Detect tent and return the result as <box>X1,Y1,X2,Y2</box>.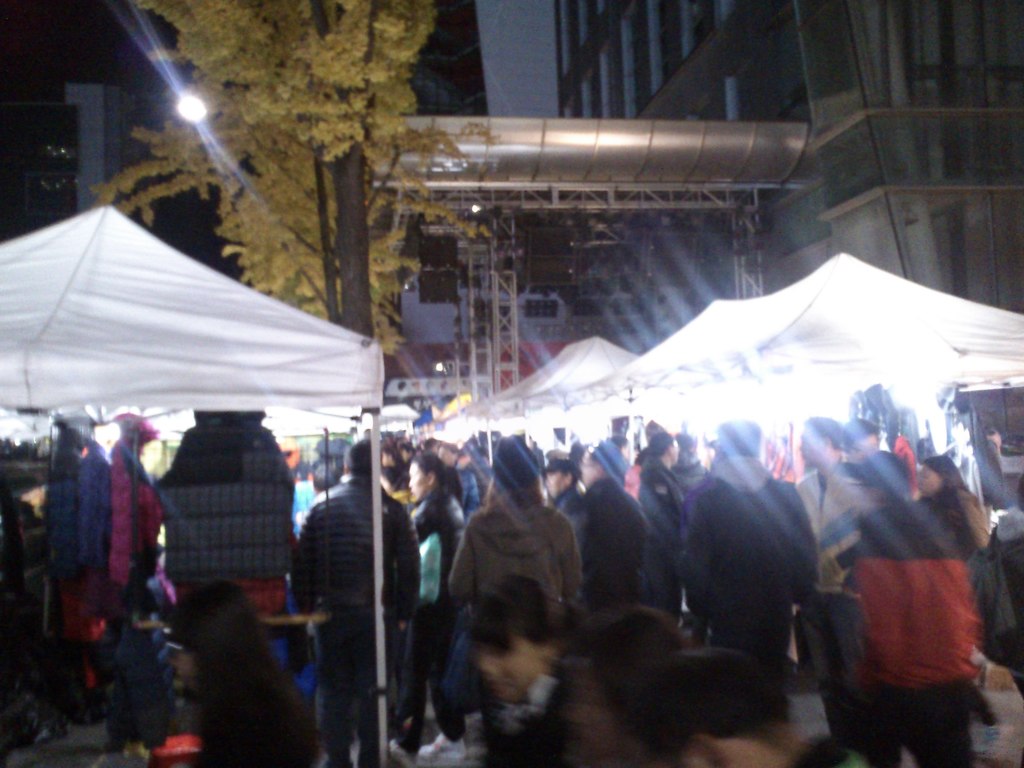
<box>0,200,411,495</box>.
